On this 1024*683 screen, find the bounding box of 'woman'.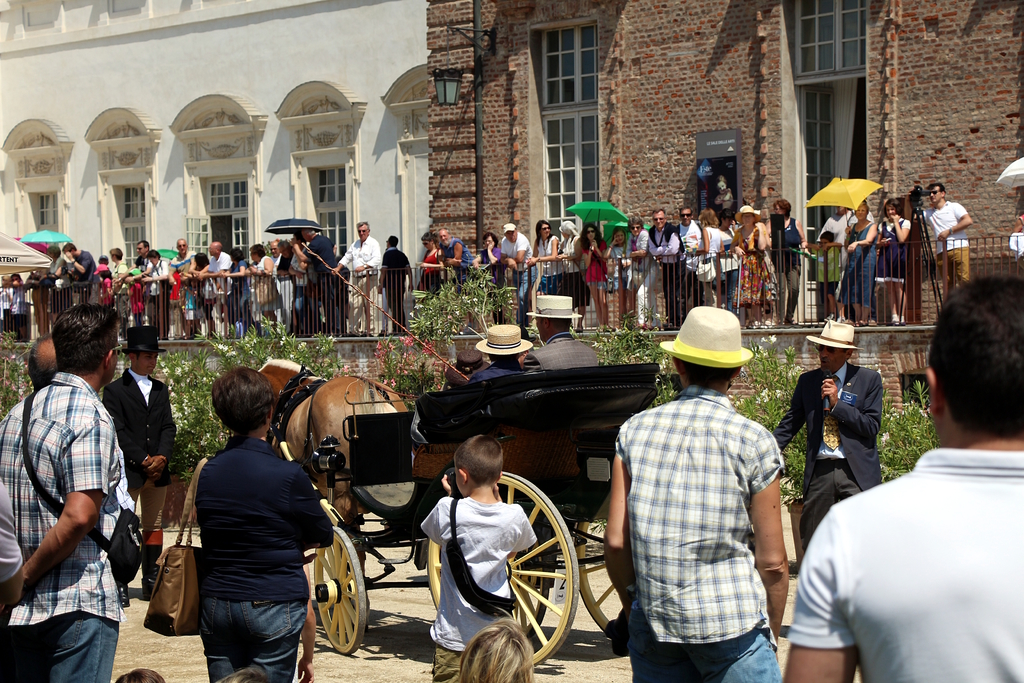
Bounding box: <box>40,243,73,324</box>.
